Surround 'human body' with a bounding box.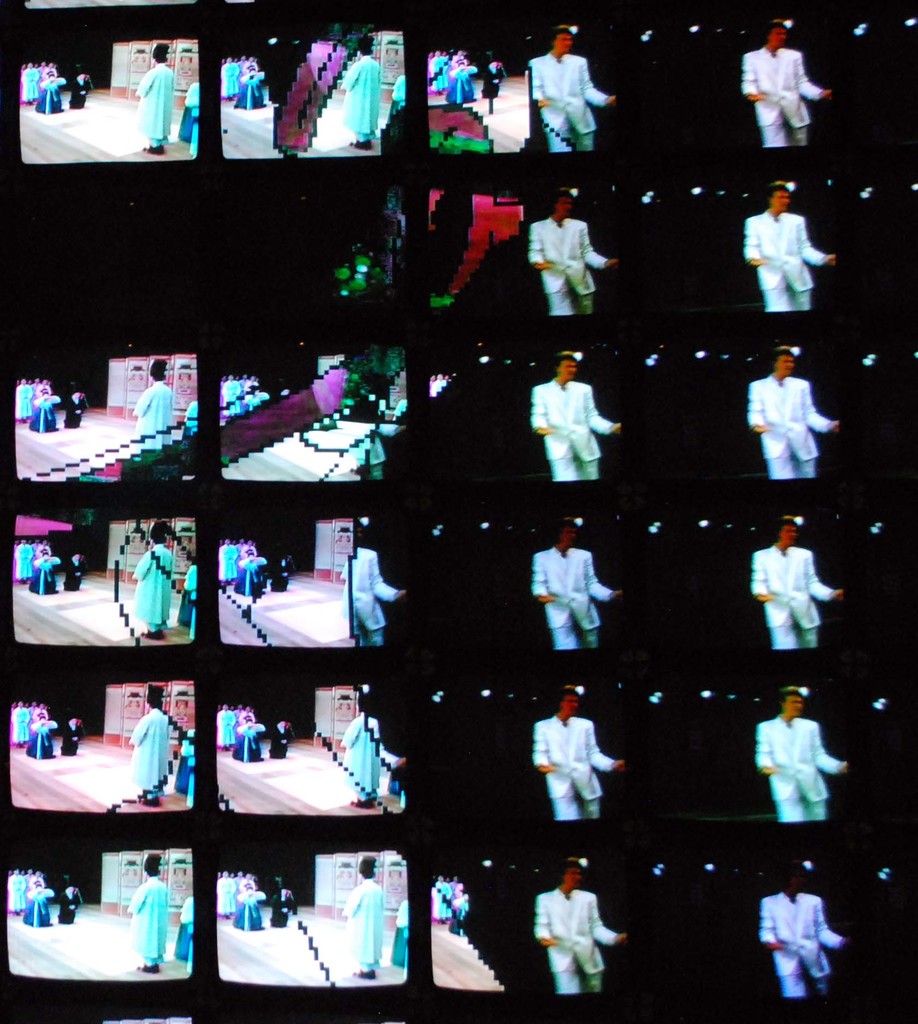
{"x1": 341, "y1": 707, "x2": 386, "y2": 812}.
